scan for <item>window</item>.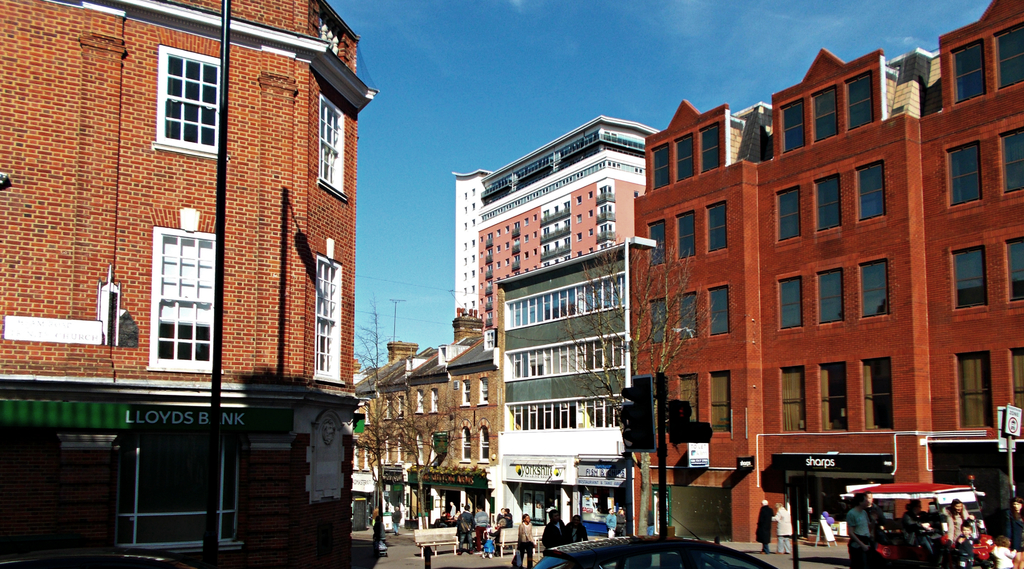
Scan result: [471, 188, 477, 194].
